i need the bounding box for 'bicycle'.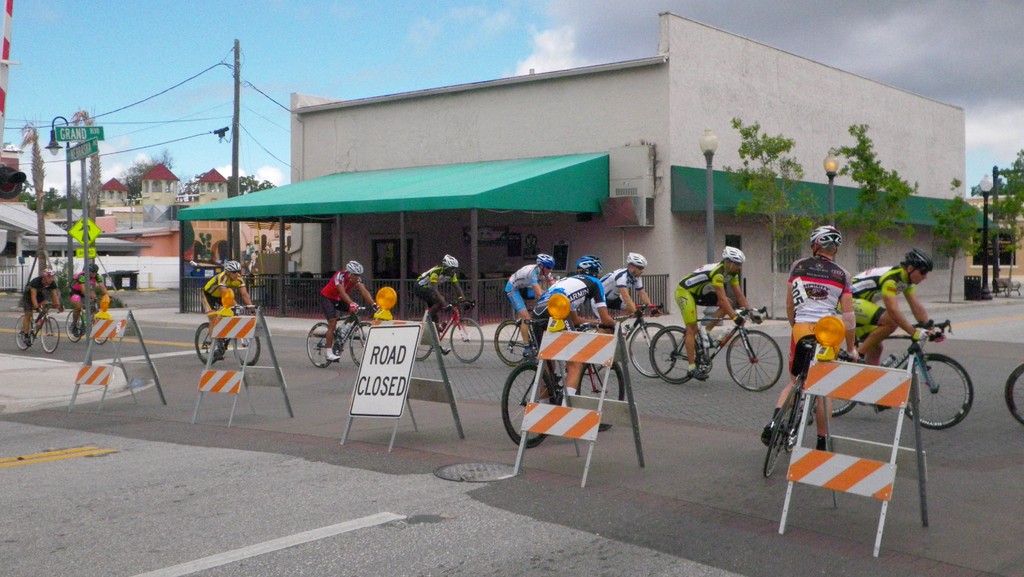
Here it is: 407 296 483 362.
